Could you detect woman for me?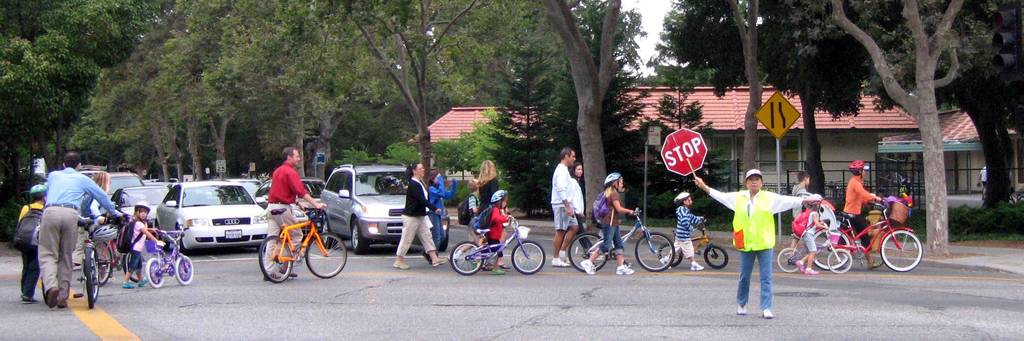
Detection result: crop(565, 161, 605, 260).
